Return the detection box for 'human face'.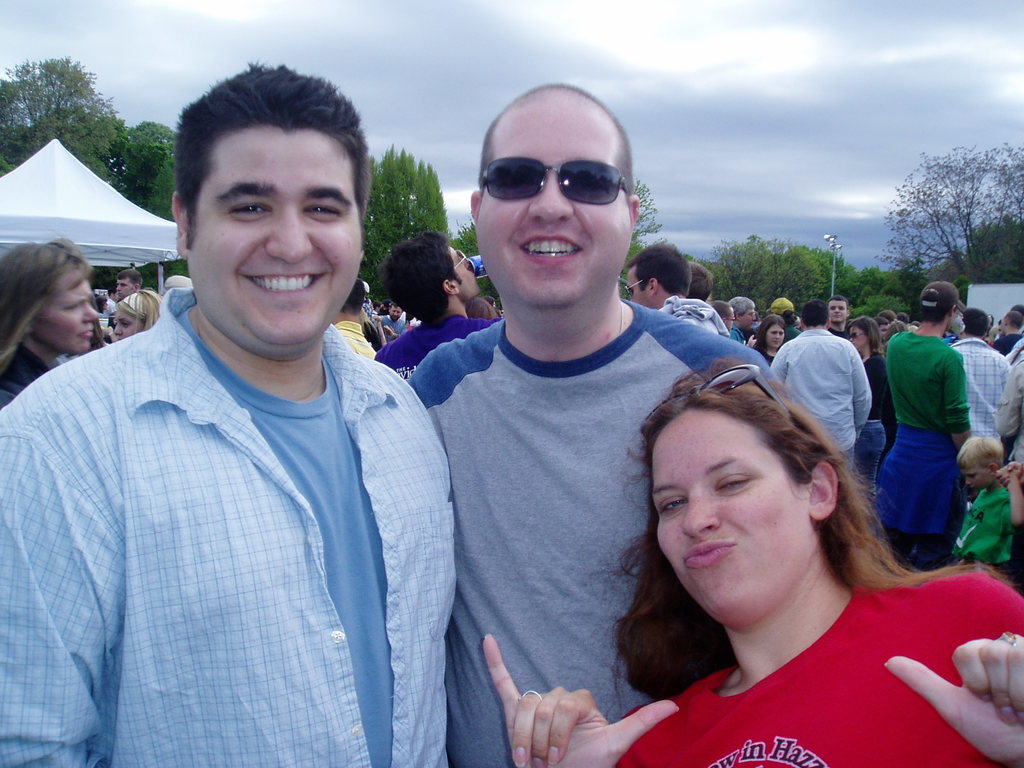
locate(111, 308, 141, 339).
